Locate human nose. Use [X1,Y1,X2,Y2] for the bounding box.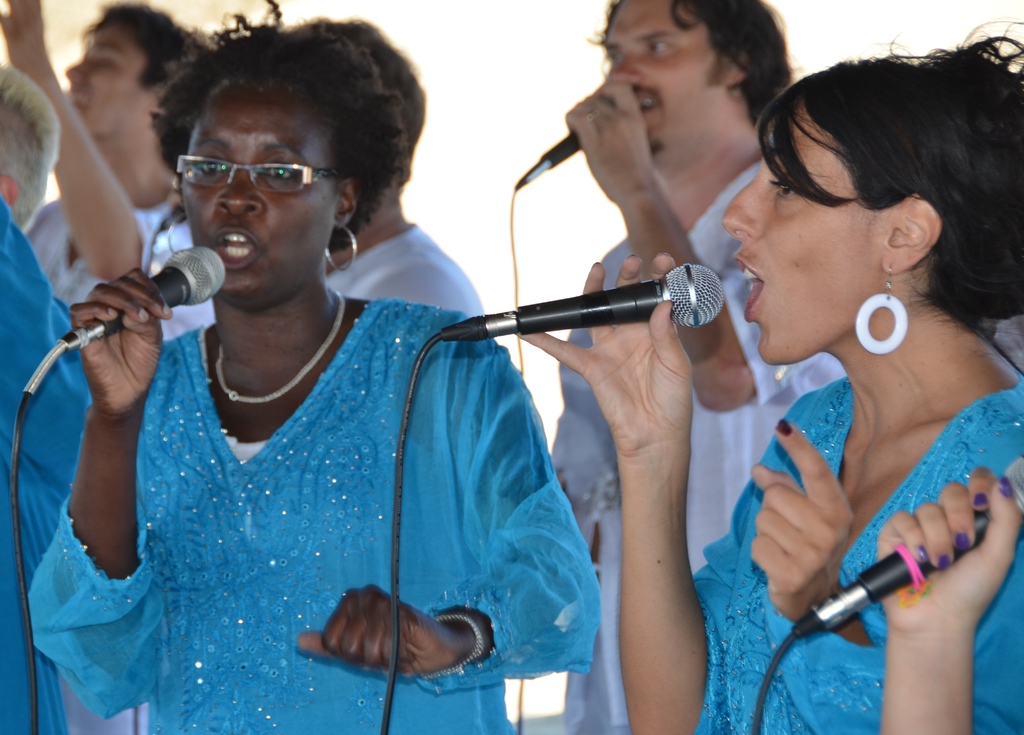
[63,57,86,86].
